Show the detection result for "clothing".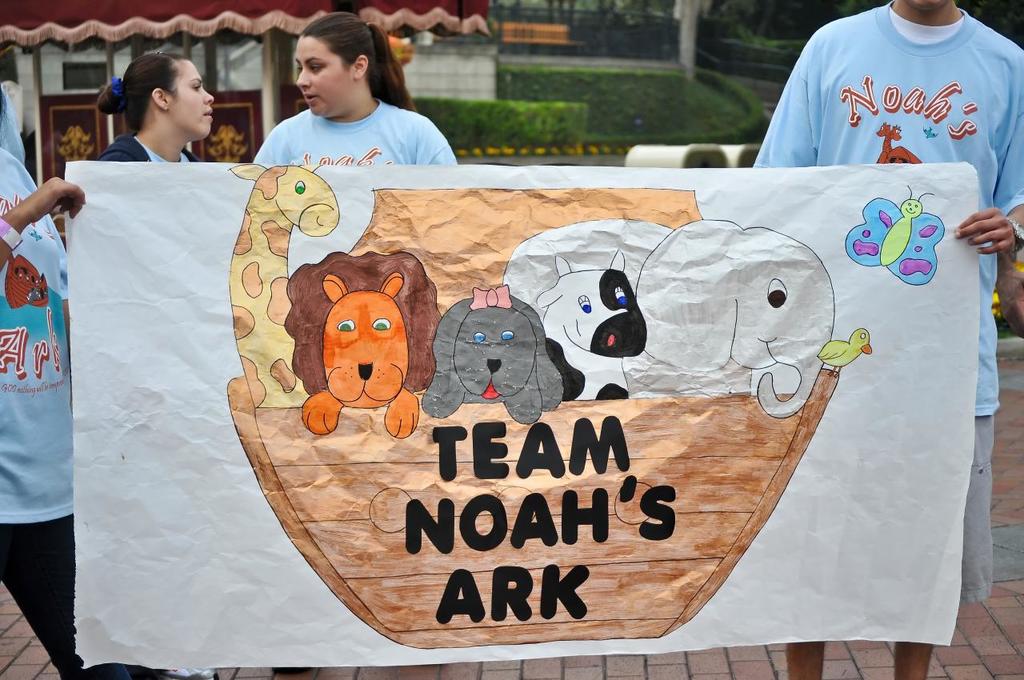
86:137:205:171.
